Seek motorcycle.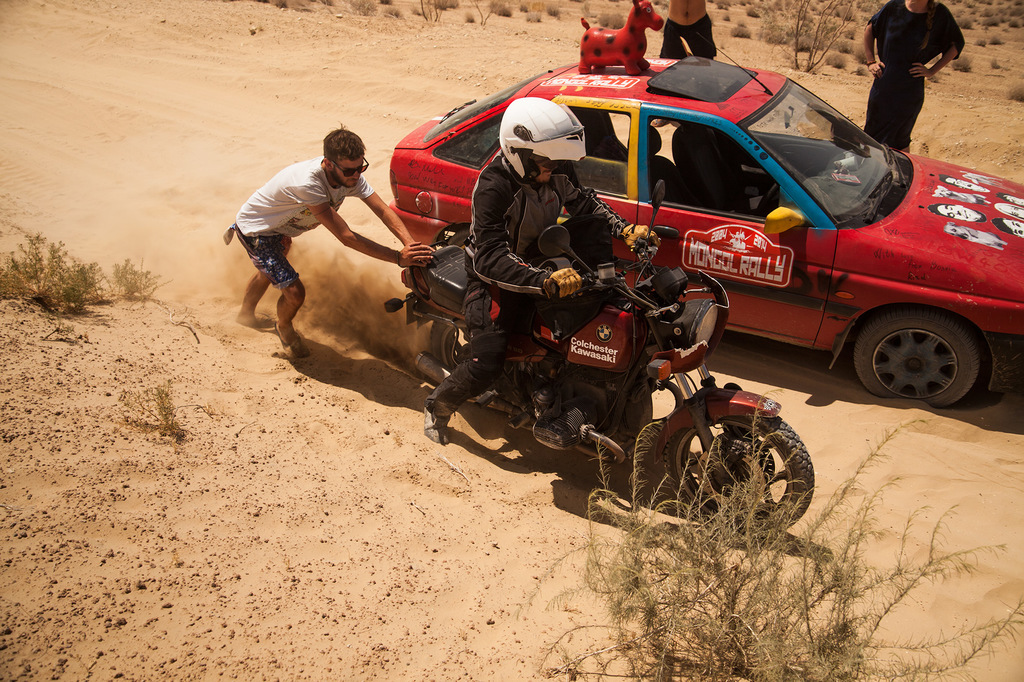
bbox(382, 184, 813, 539).
